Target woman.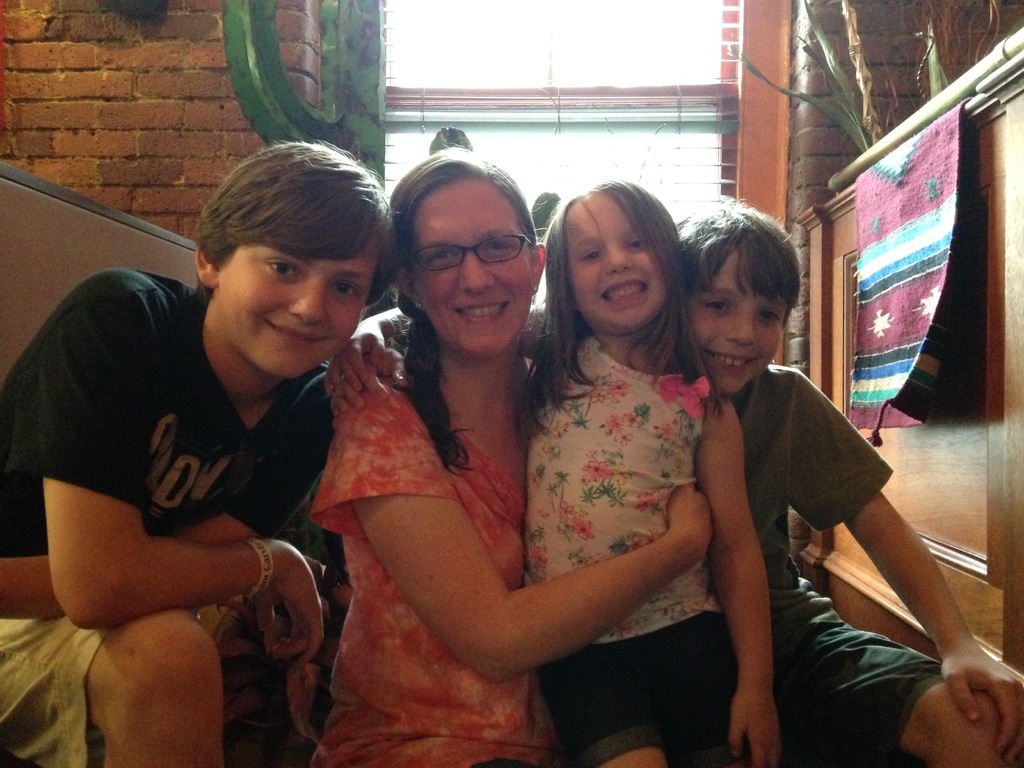
Target region: {"x1": 317, "y1": 146, "x2": 713, "y2": 767}.
